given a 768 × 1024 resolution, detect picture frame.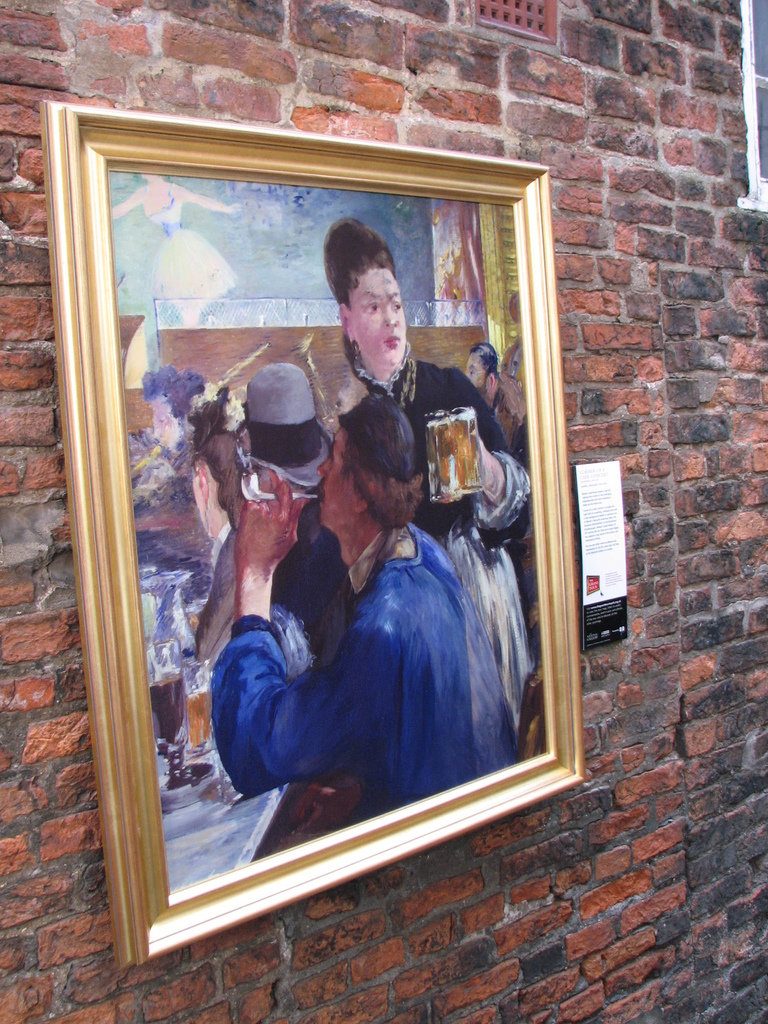
<region>41, 102, 585, 970</region>.
